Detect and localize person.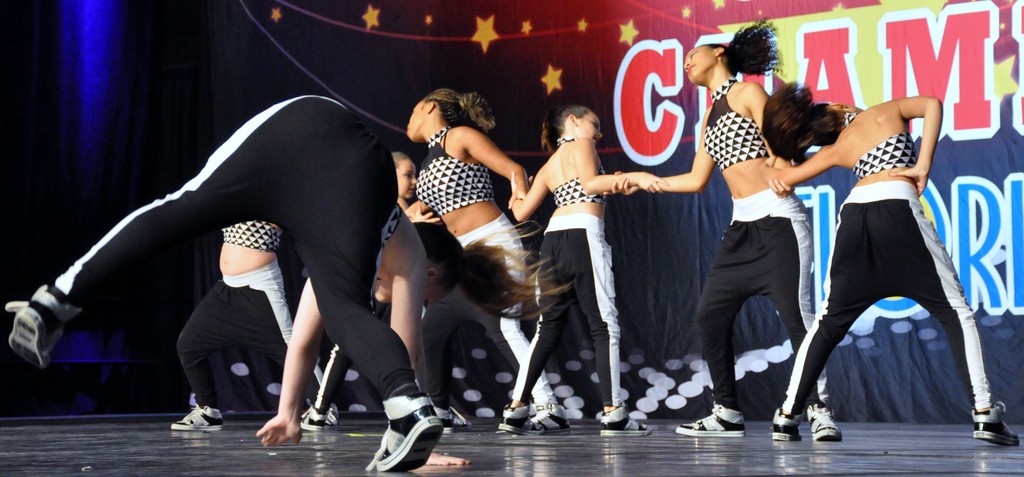
Localized at Rect(497, 103, 669, 438).
